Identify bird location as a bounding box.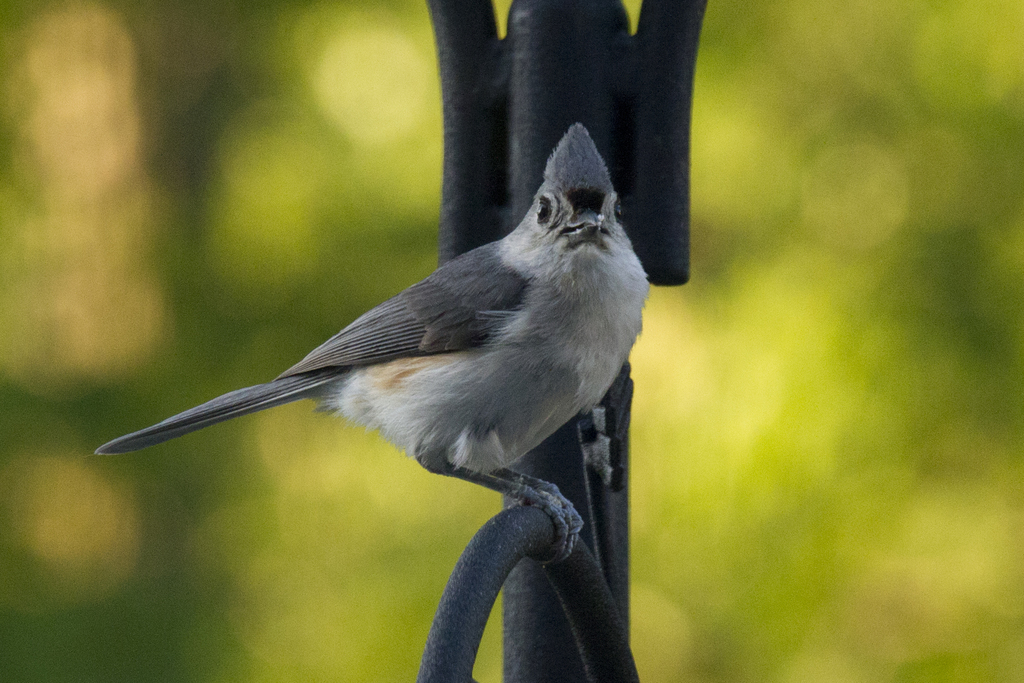
<bbox>113, 138, 668, 502</bbox>.
